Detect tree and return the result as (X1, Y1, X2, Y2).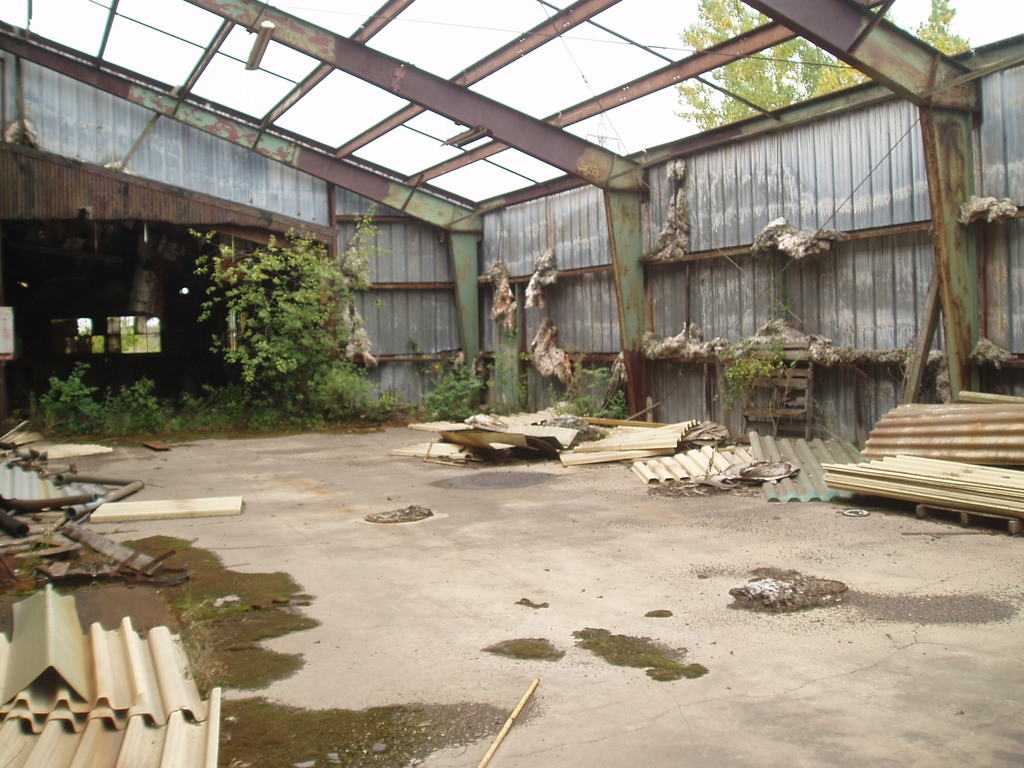
(673, 0, 972, 135).
